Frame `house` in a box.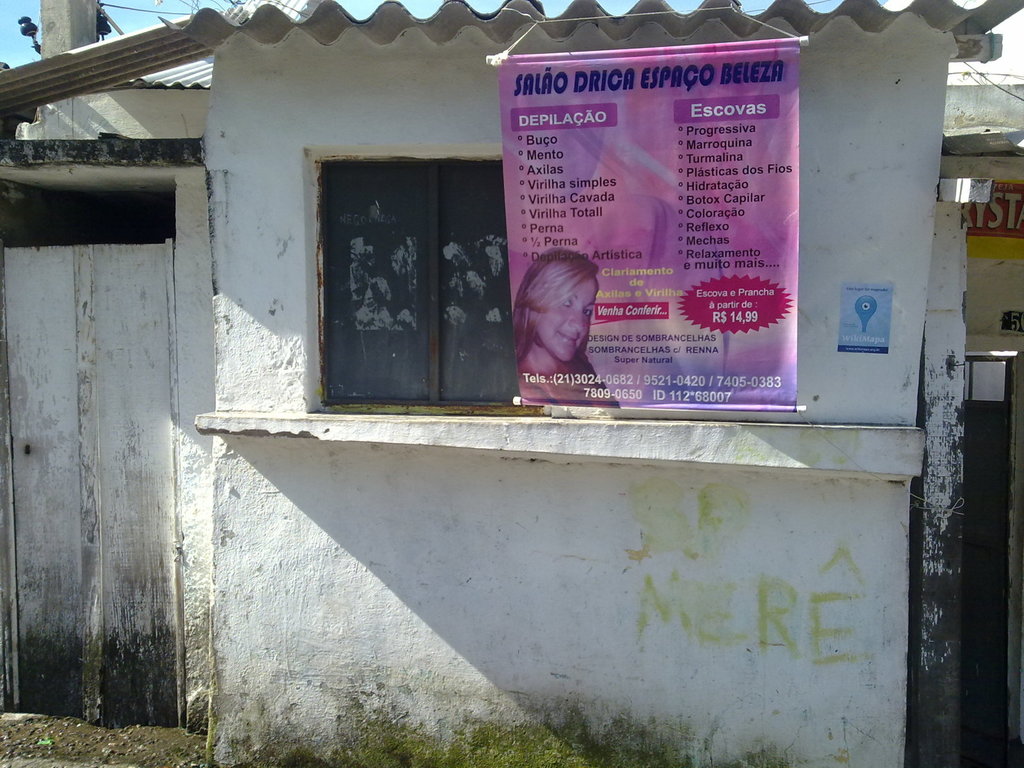
BBox(0, 0, 1023, 767).
